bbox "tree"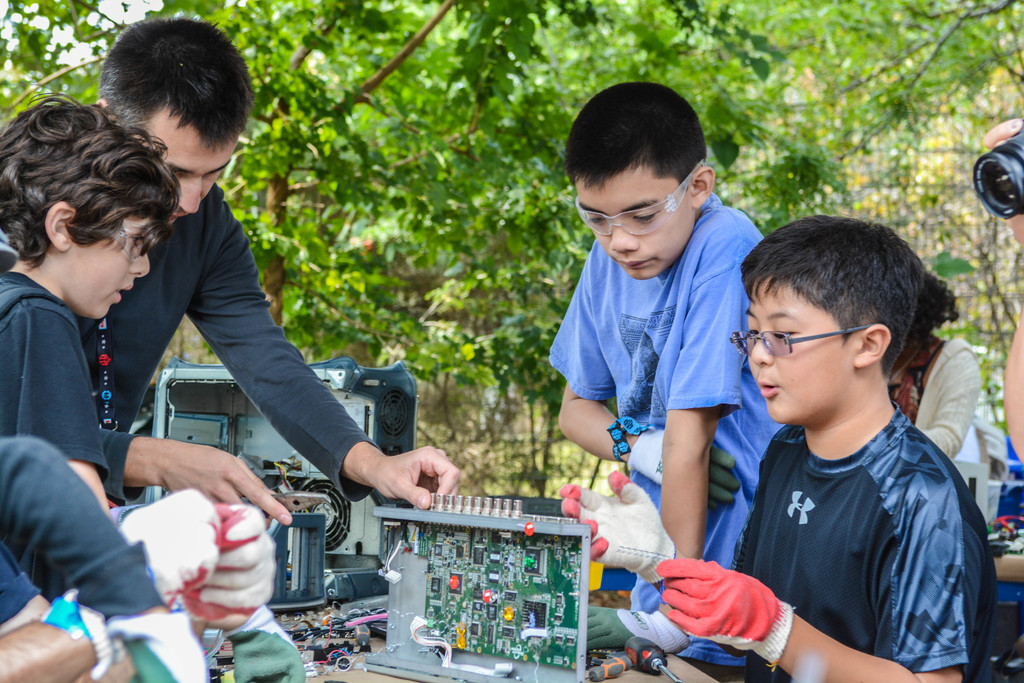
left=572, top=0, right=851, bottom=245
